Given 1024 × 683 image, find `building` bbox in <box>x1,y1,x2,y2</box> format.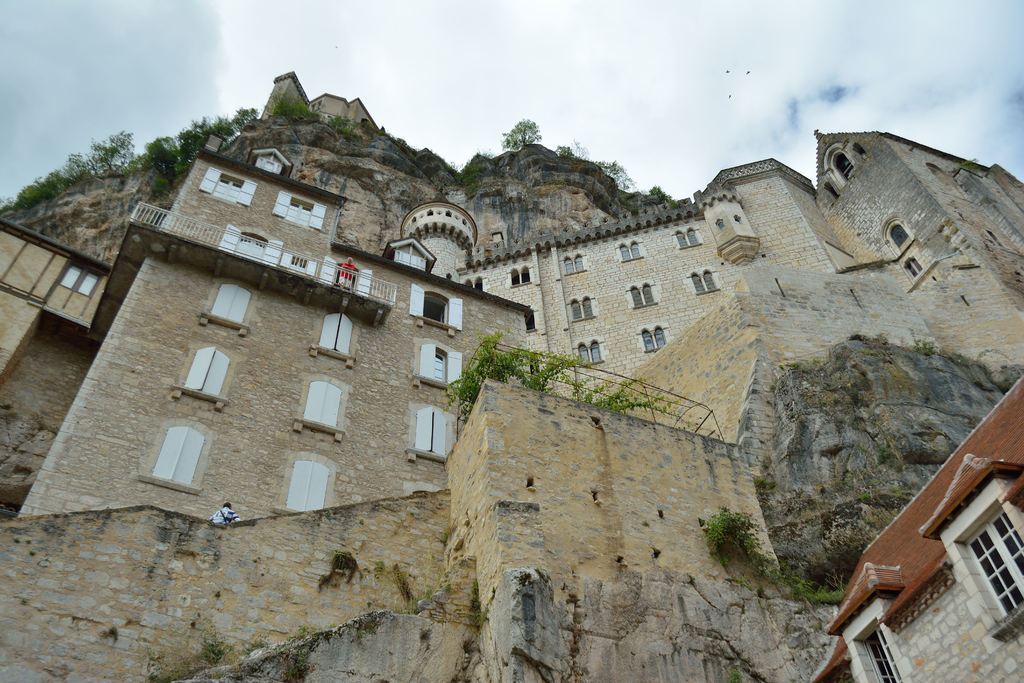
<box>811,379,1023,682</box>.
